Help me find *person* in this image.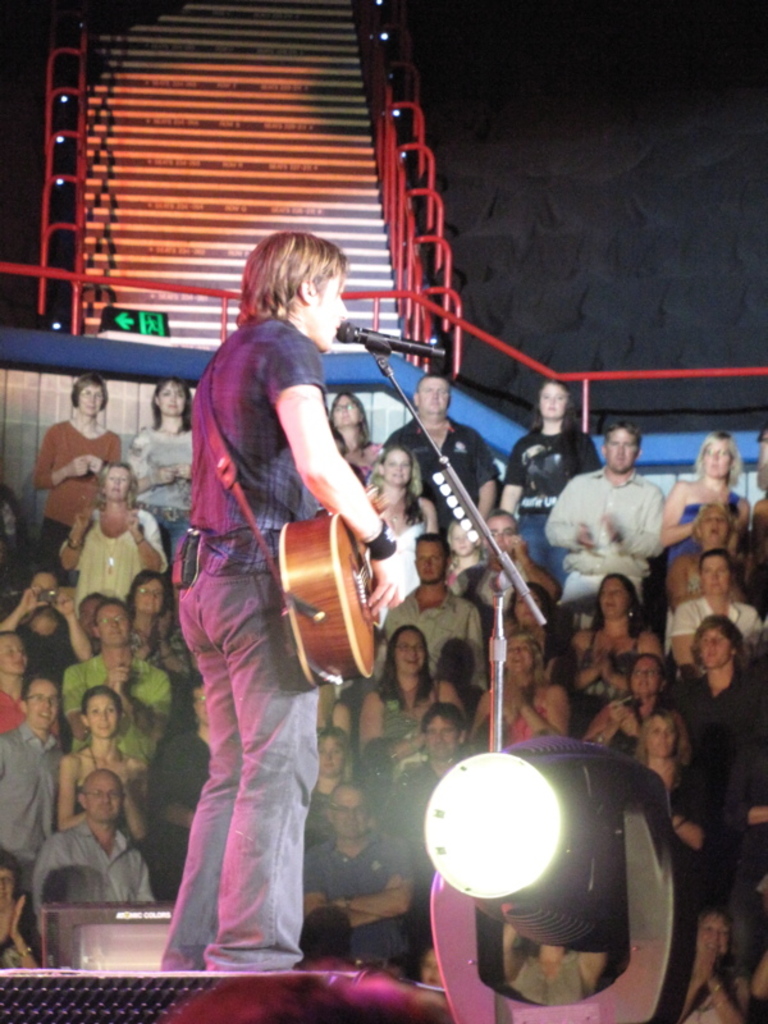
Found it: [x1=416, y1=941, x2=454, y2=996].
